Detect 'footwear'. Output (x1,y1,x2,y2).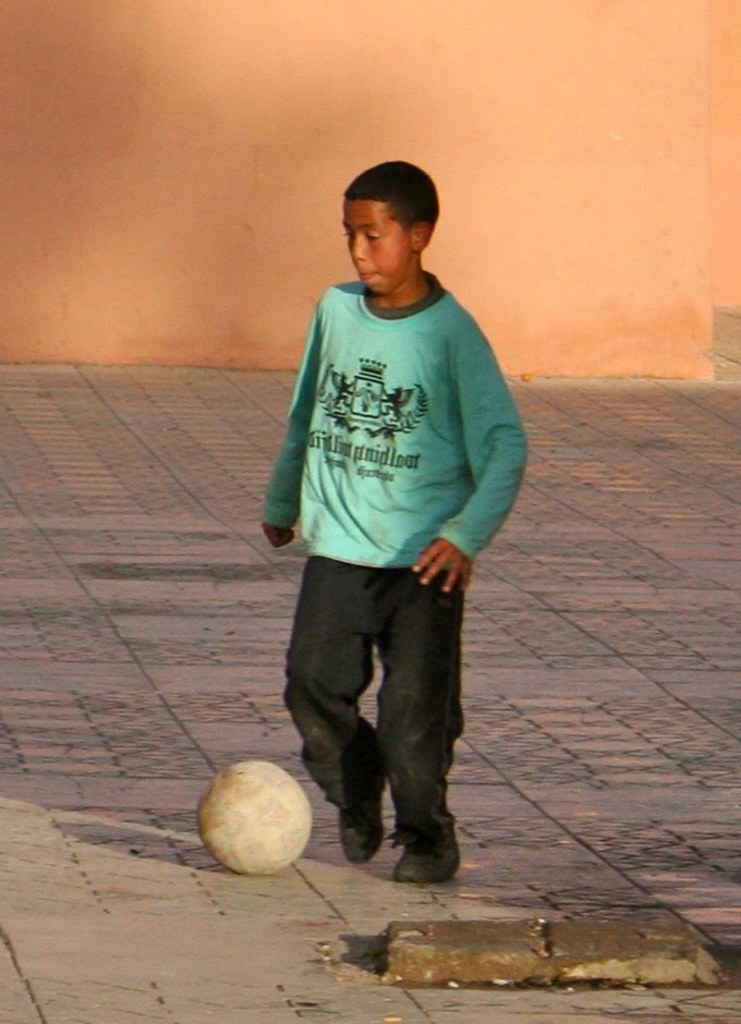
(339,763,390,860).
